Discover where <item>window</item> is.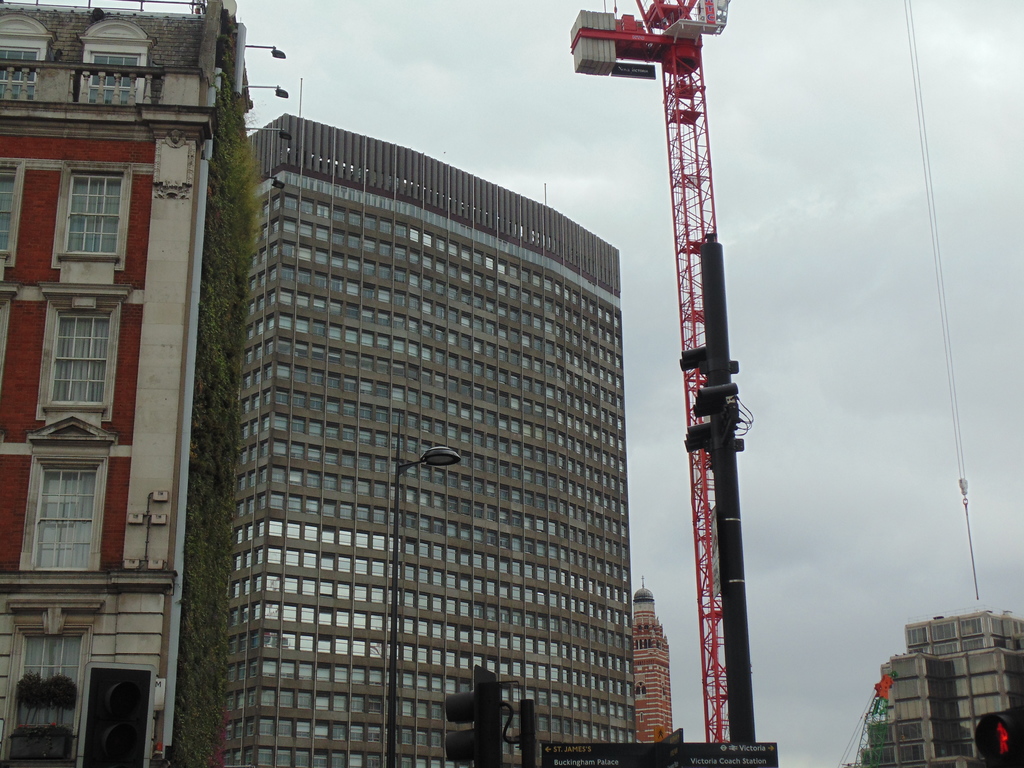
Discovered at region(265, 577, 278, 591).
